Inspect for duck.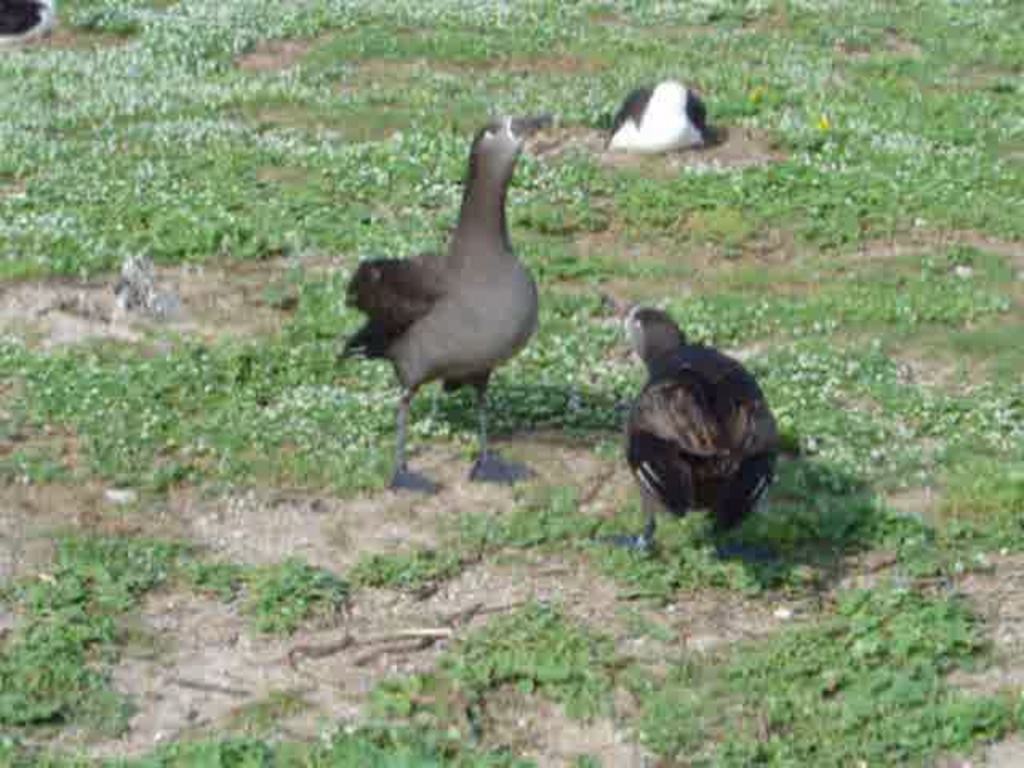
Inspection: <box>618,307,782,581</box>.
